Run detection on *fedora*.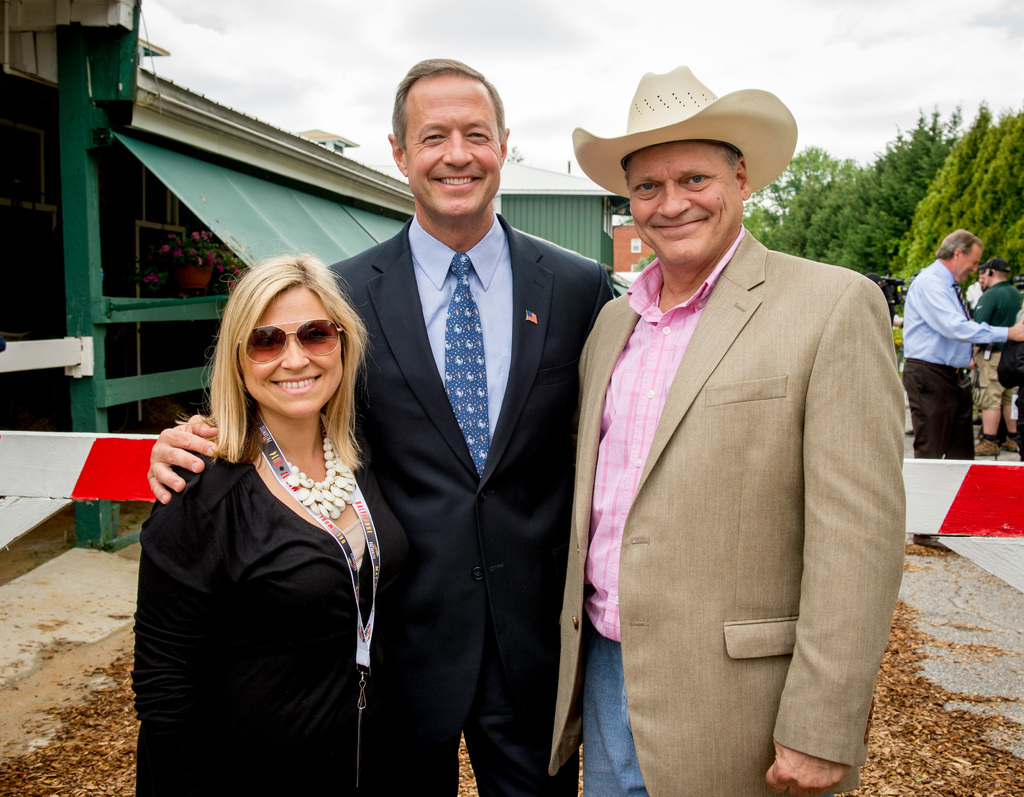
Result: 575:67:799:201.
